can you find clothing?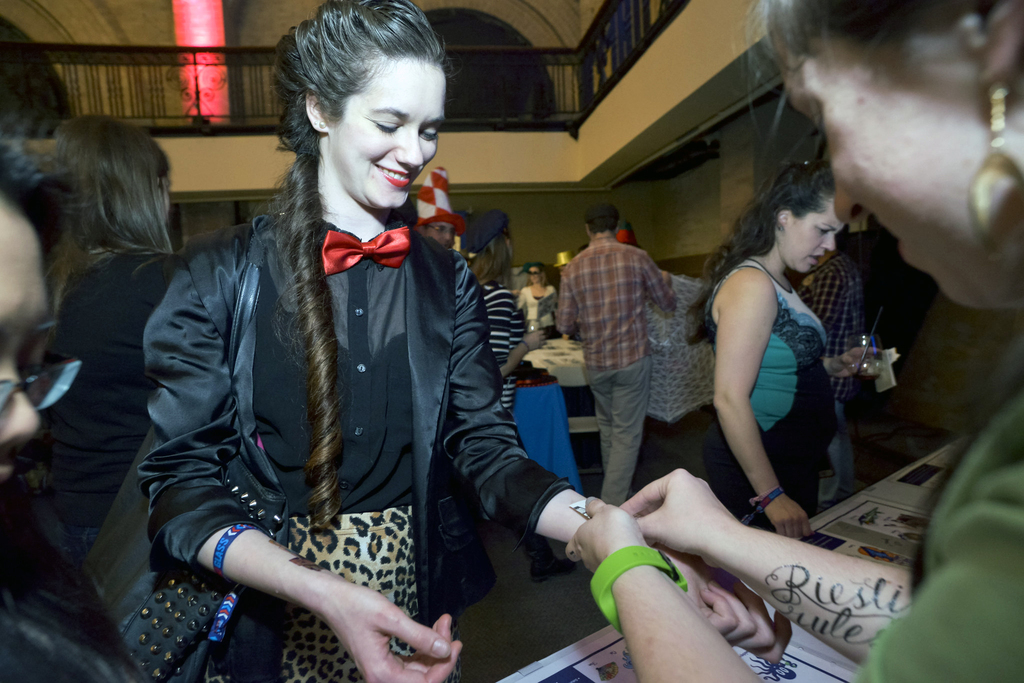
Yes, bounding box: [left=847, top=381, right=1023, bottom=682].
